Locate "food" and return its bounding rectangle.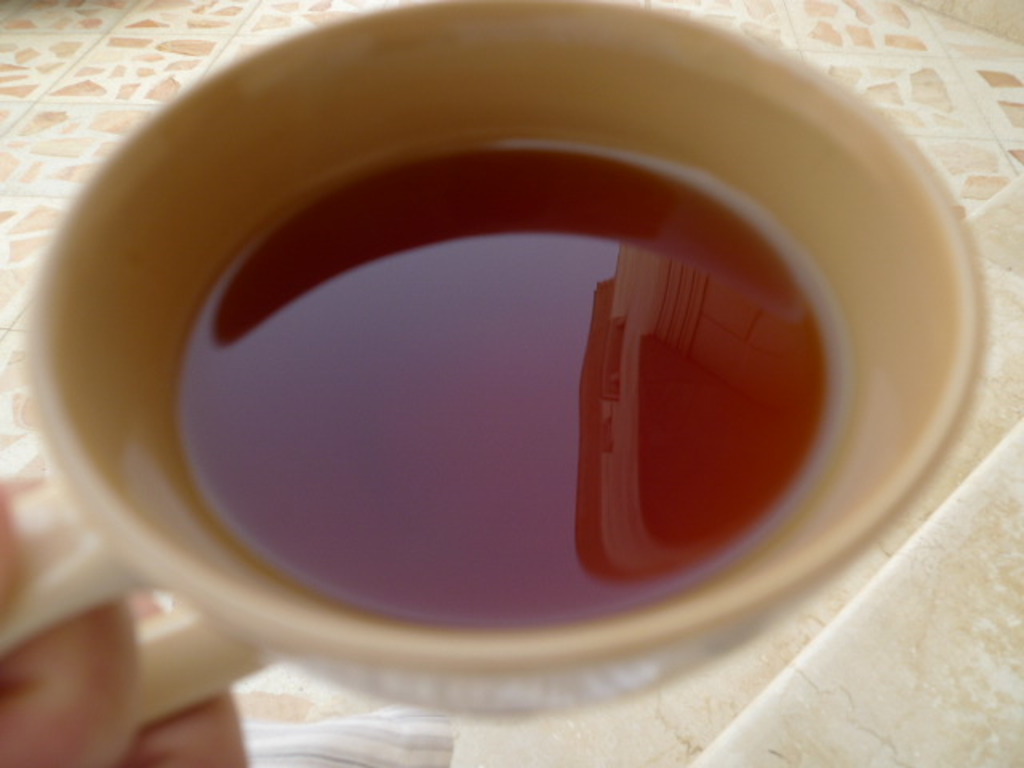
(x1=136, y1=154, x2=803, y2=589).
